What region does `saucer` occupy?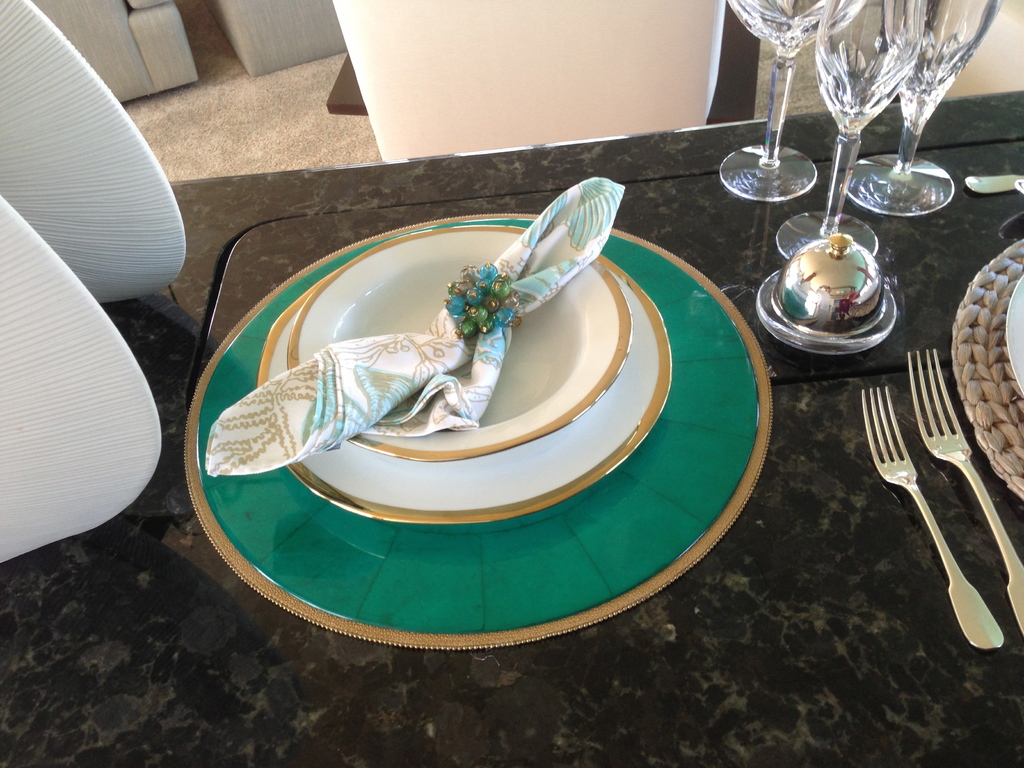
x1=283, y1=220, x2=632, y2=457.
